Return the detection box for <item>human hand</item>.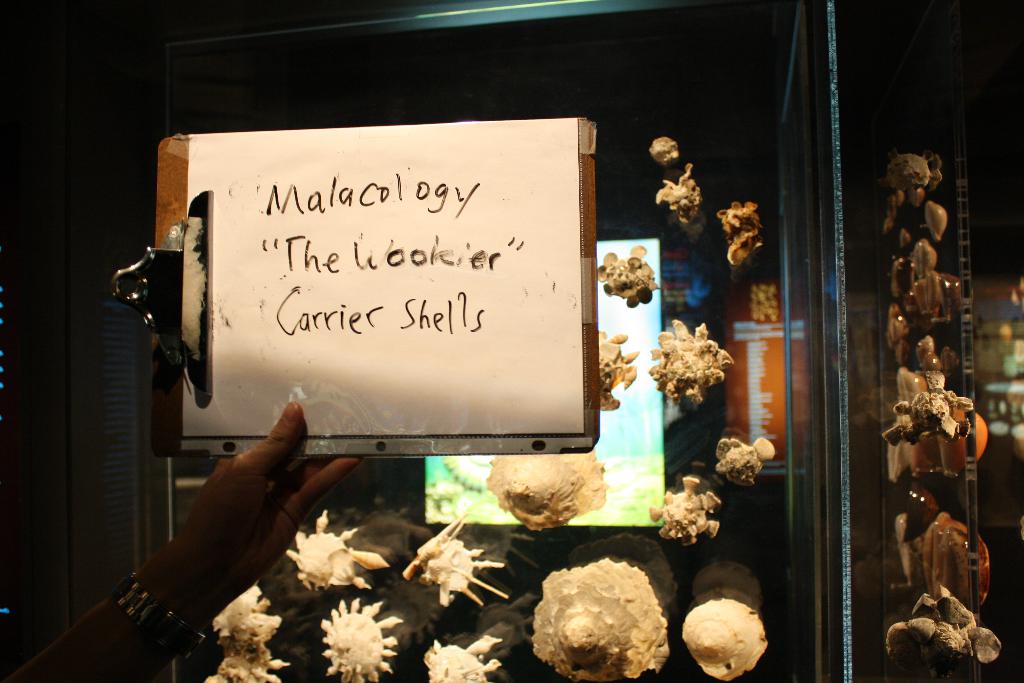
left=117, top=404, right=324, bottom=619.
